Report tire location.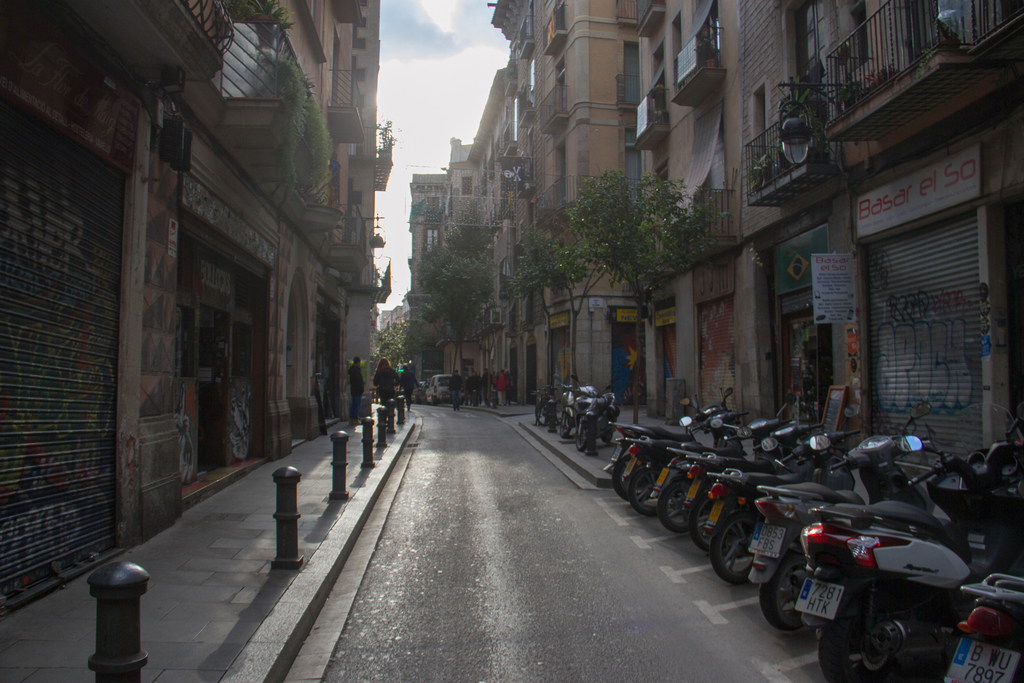
Report: (761, 554, 815, 630).
